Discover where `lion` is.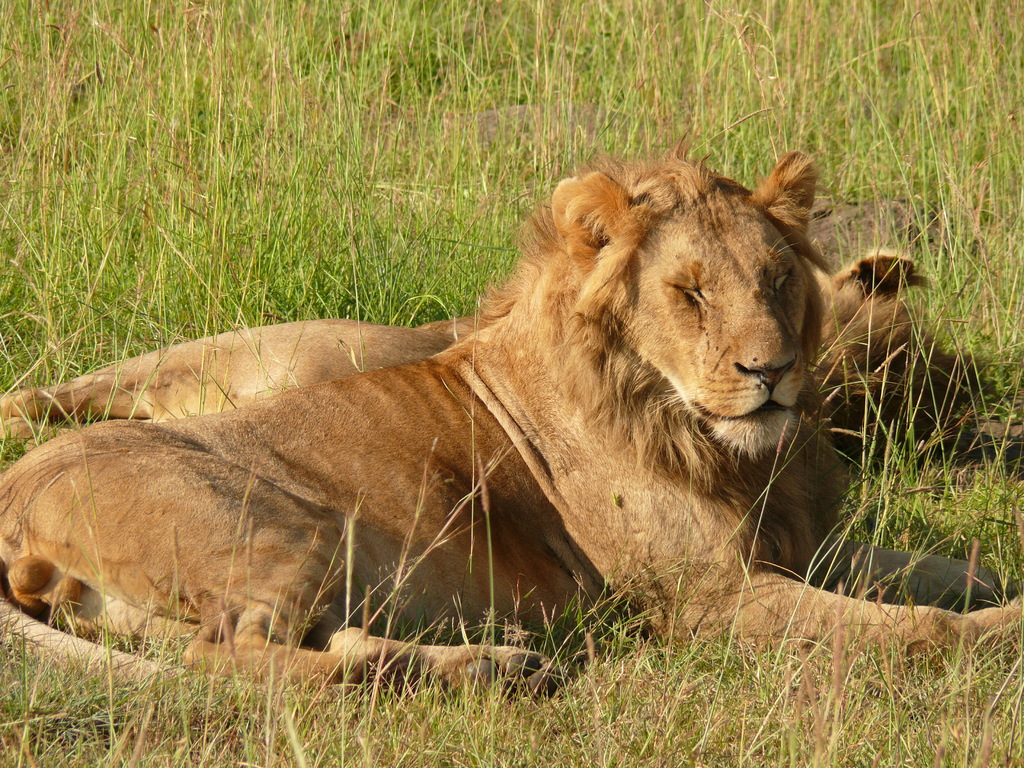
Discovered at <bbox>0, 140, 1023, 723</bbox>.
